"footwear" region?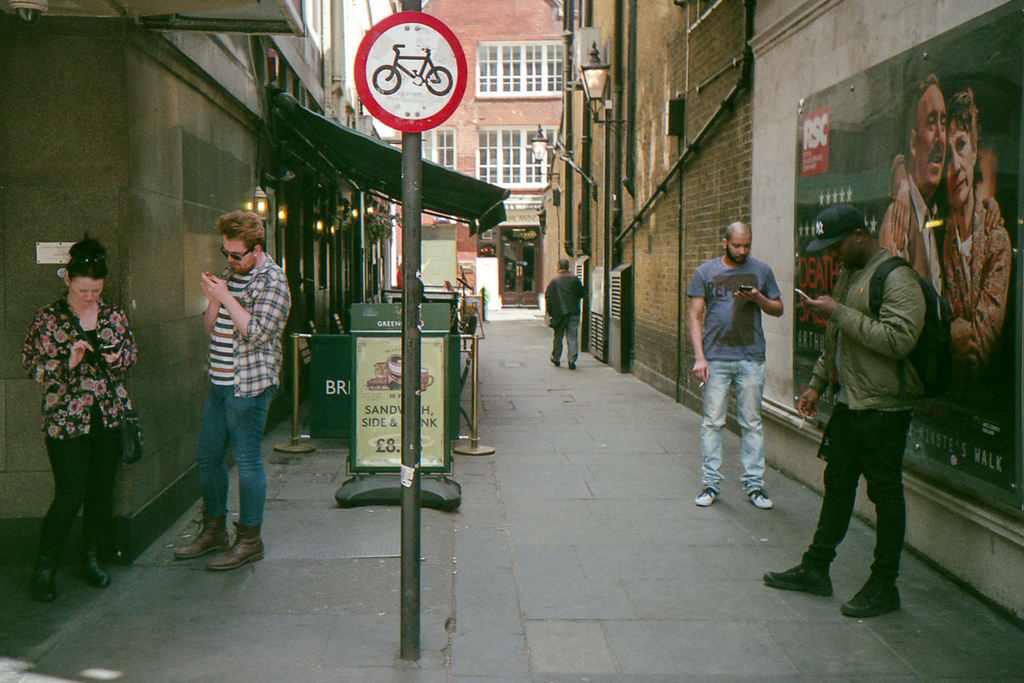
select_region(31, 558, 59, 605)
